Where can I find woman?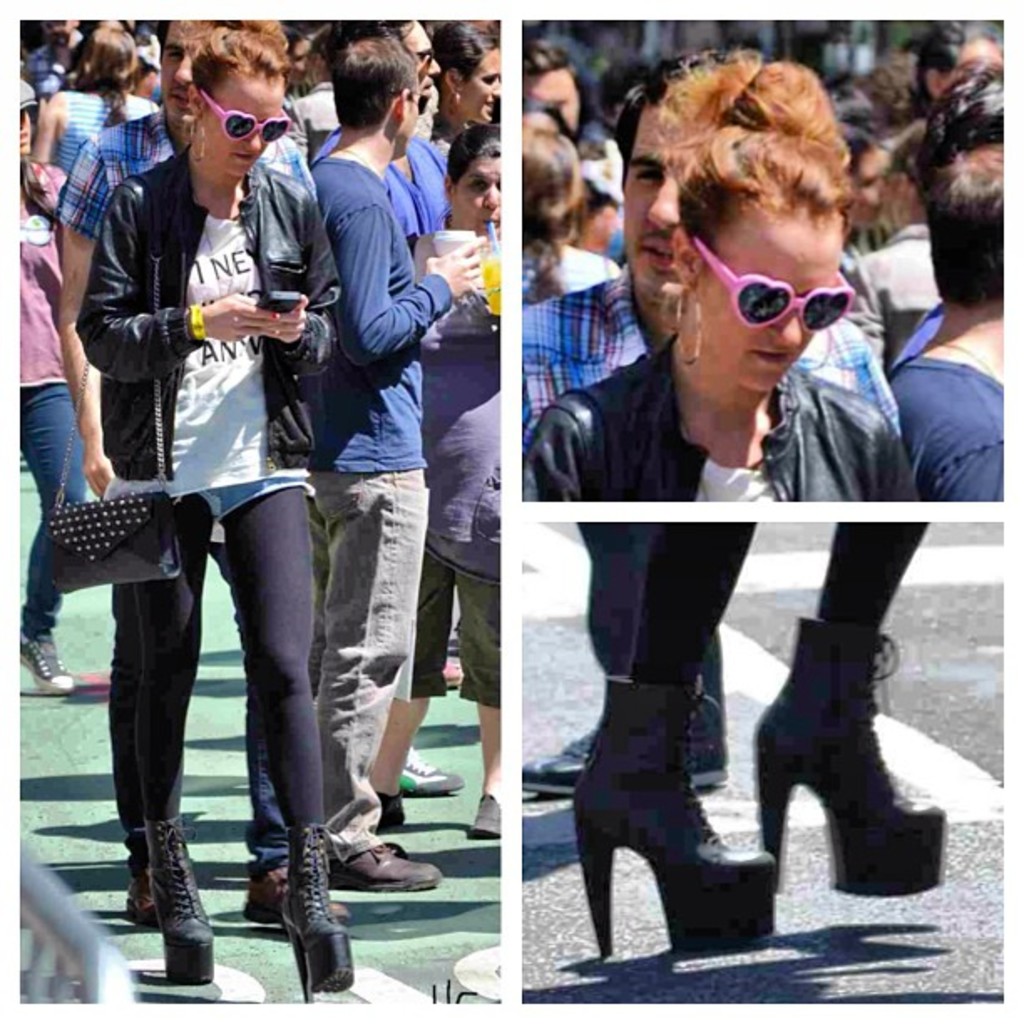
You can find it at bbox(72, 141, 348, 967).
